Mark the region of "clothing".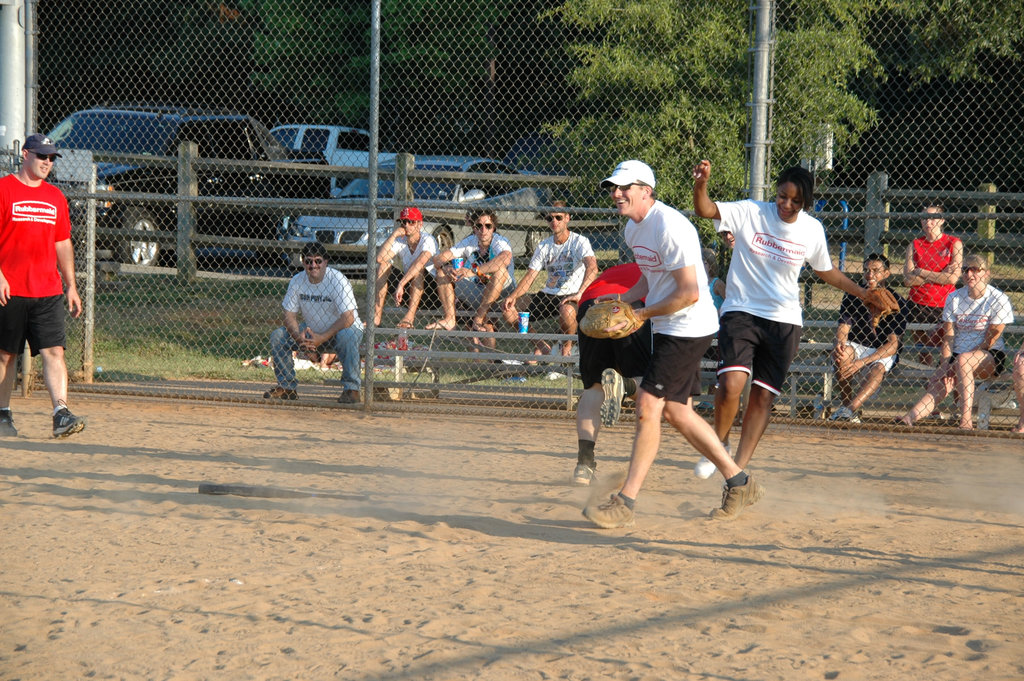
Region: box=[387, 209, 446, 311].
